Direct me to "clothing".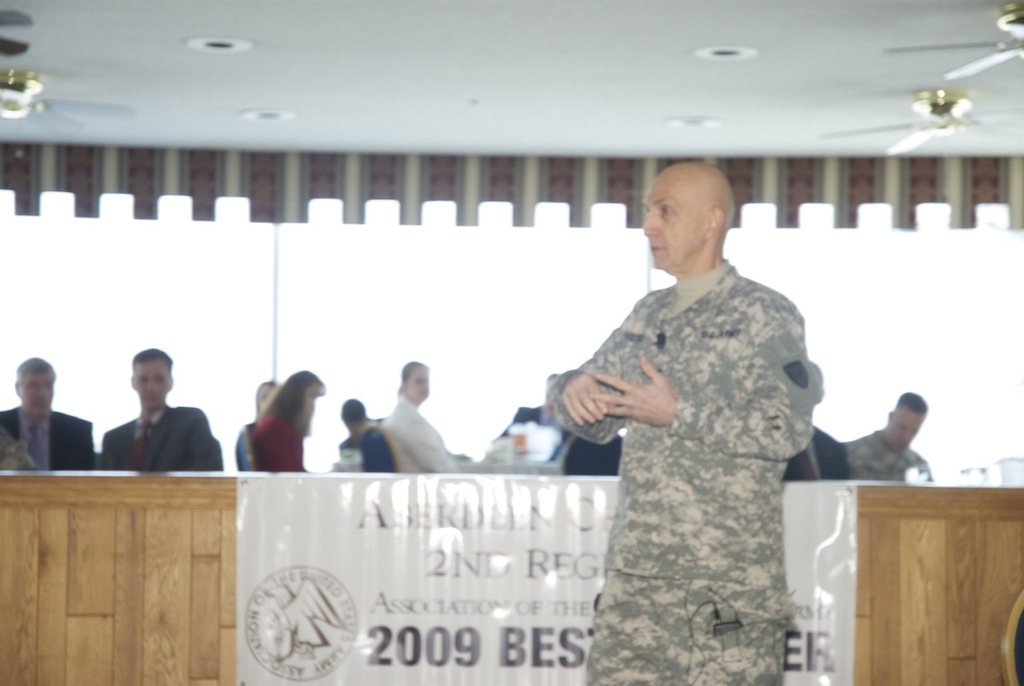
Direction: x1=497, y1=400, x2=627, y2=479.
